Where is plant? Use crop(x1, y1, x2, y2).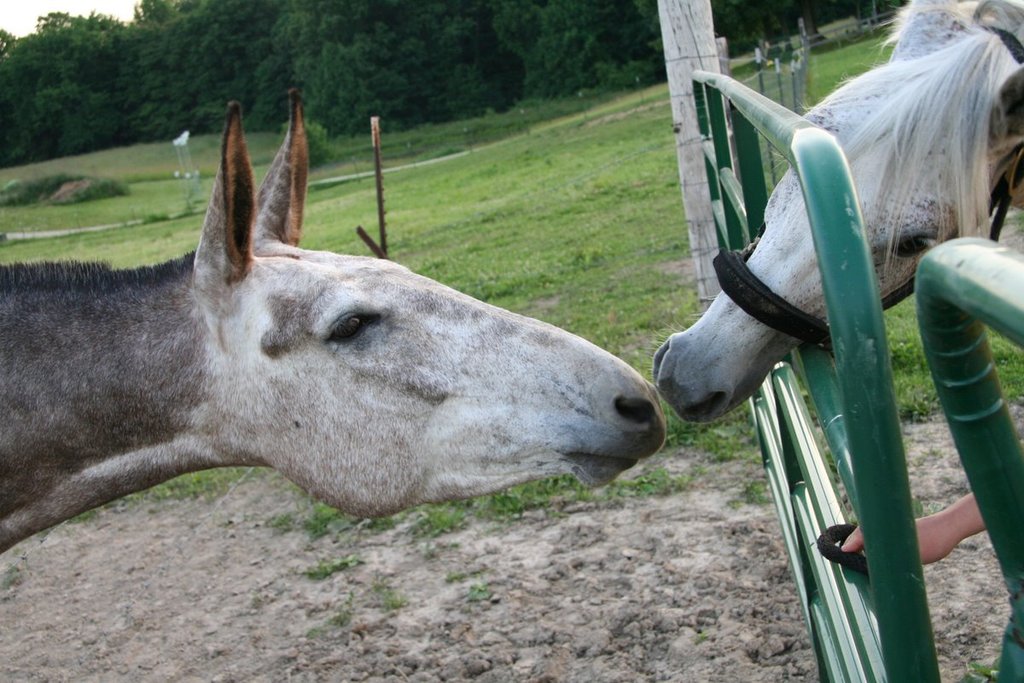
crop(476, 488, 585, 521).
